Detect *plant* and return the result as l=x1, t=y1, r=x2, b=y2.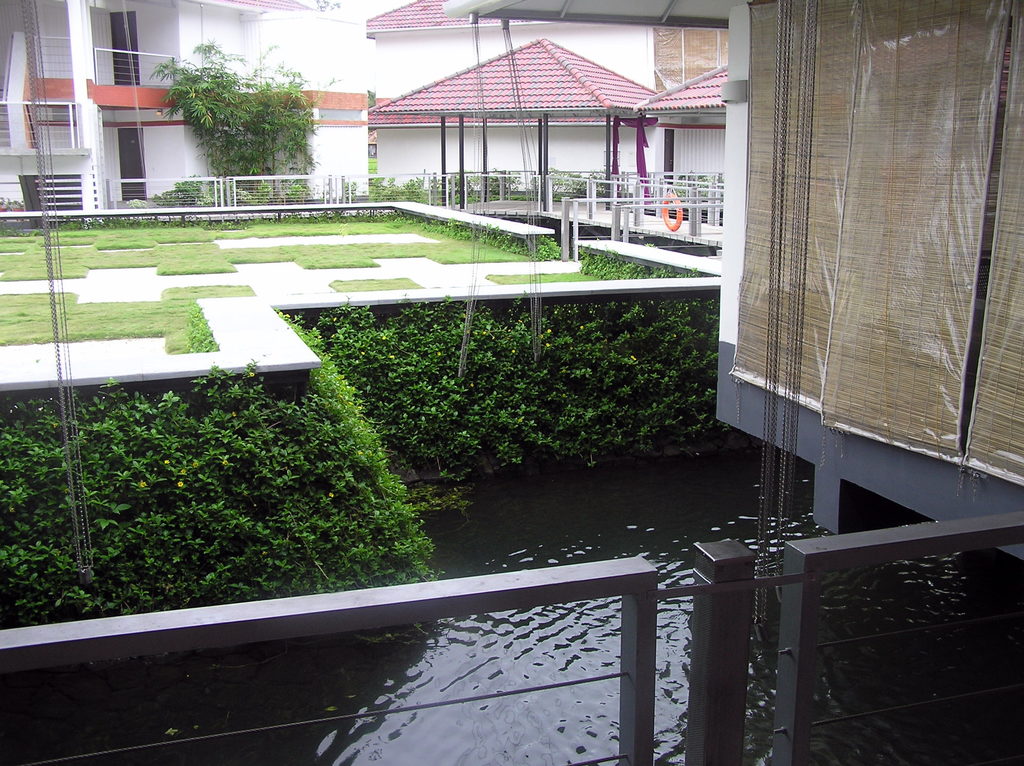
l=365, t=177, r=389, b=200.
